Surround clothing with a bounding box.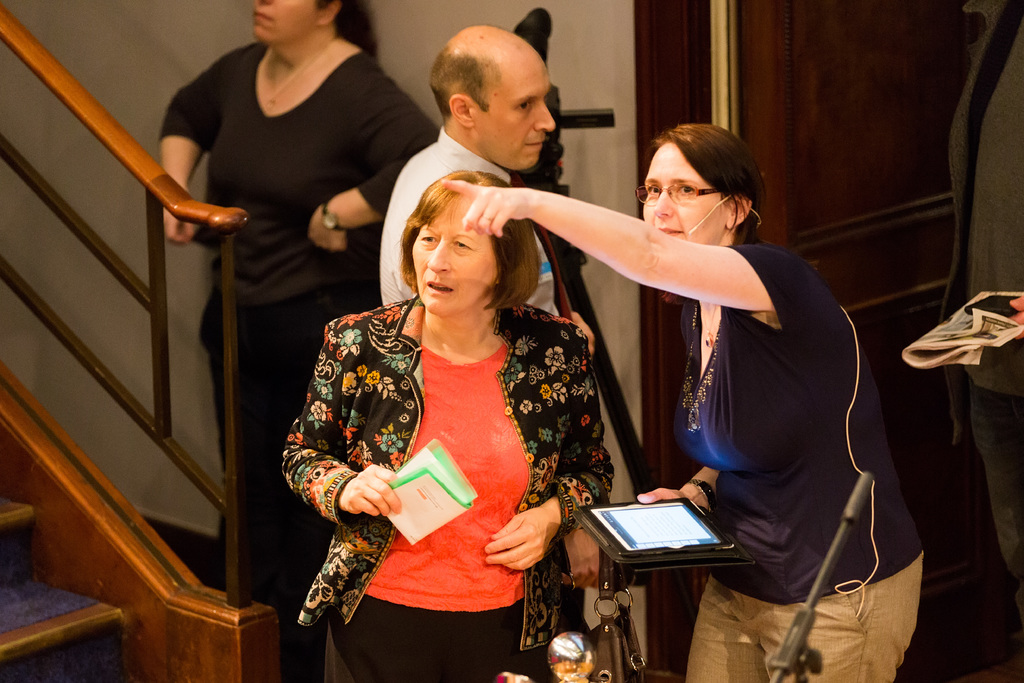
BBox(377, 126, 563, 329).
